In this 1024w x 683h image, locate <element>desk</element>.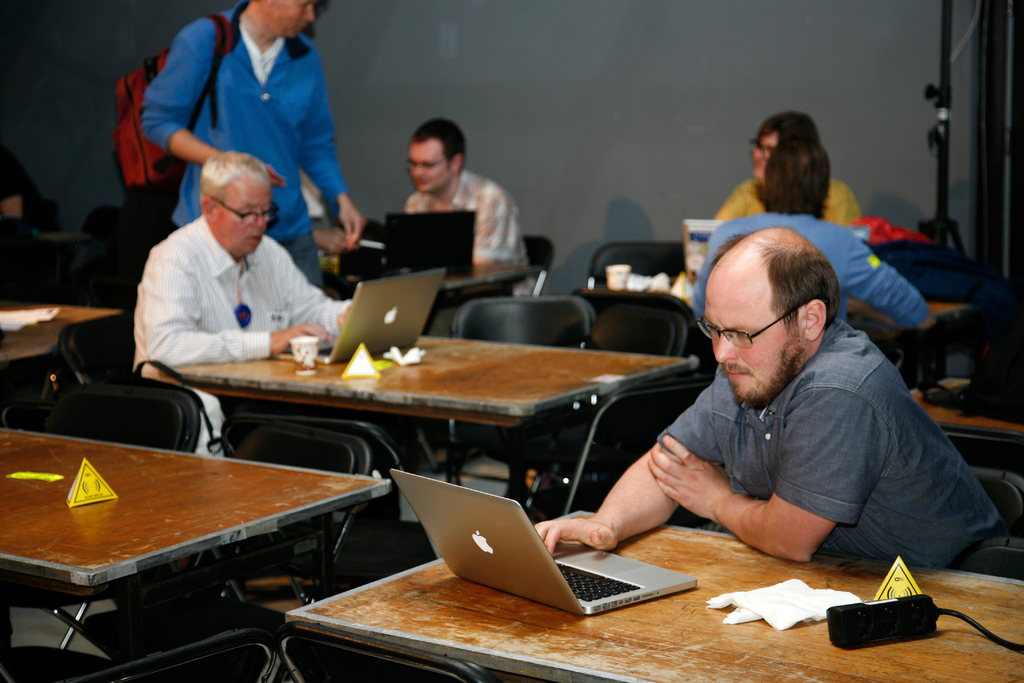
Bounding box: (left=0, top=425, right=396, bottom=682).
